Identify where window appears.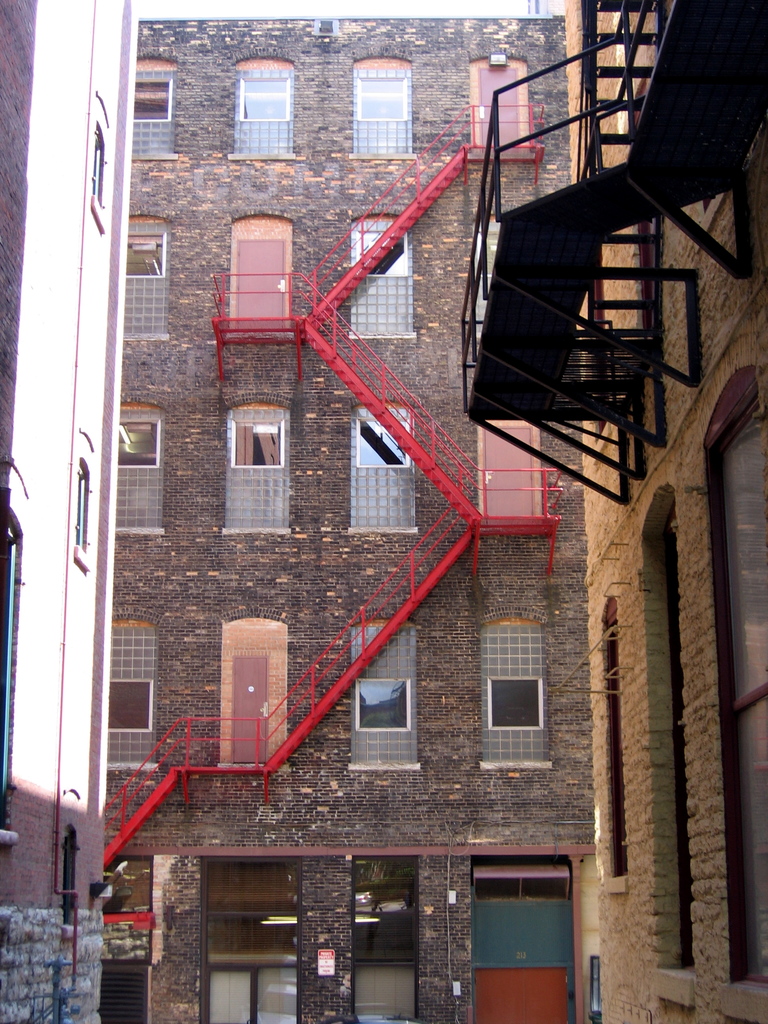
Appears at region(474, 217, 502, 338).
